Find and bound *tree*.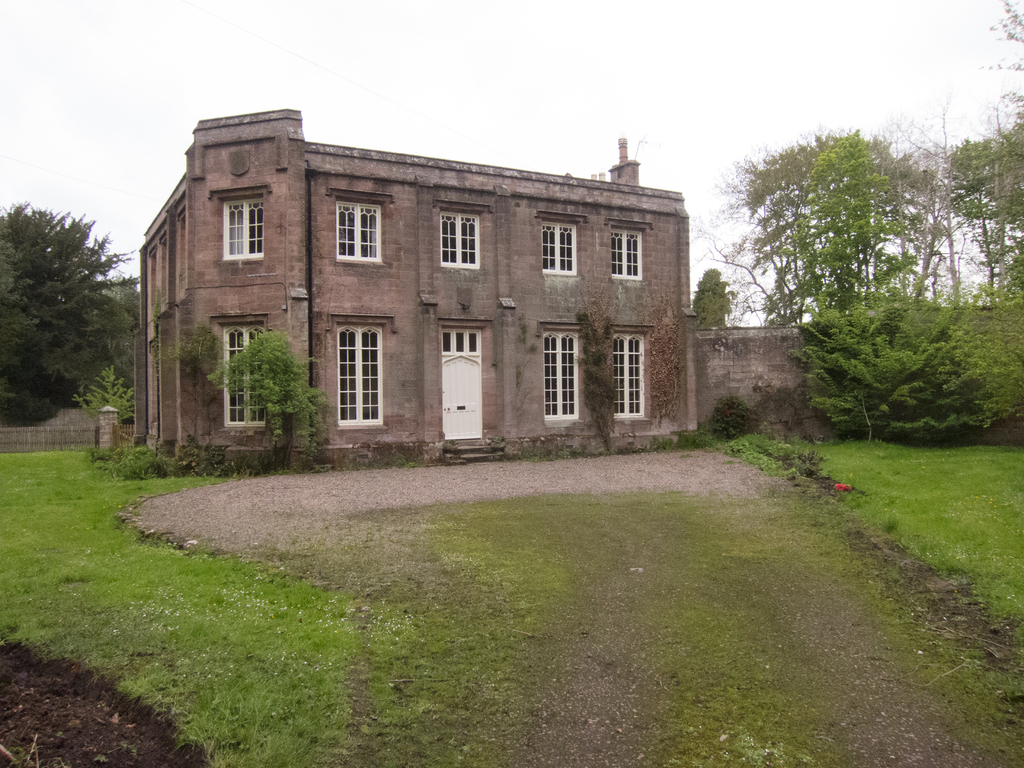
Bound: select_region(204, 330, 327, 452).
